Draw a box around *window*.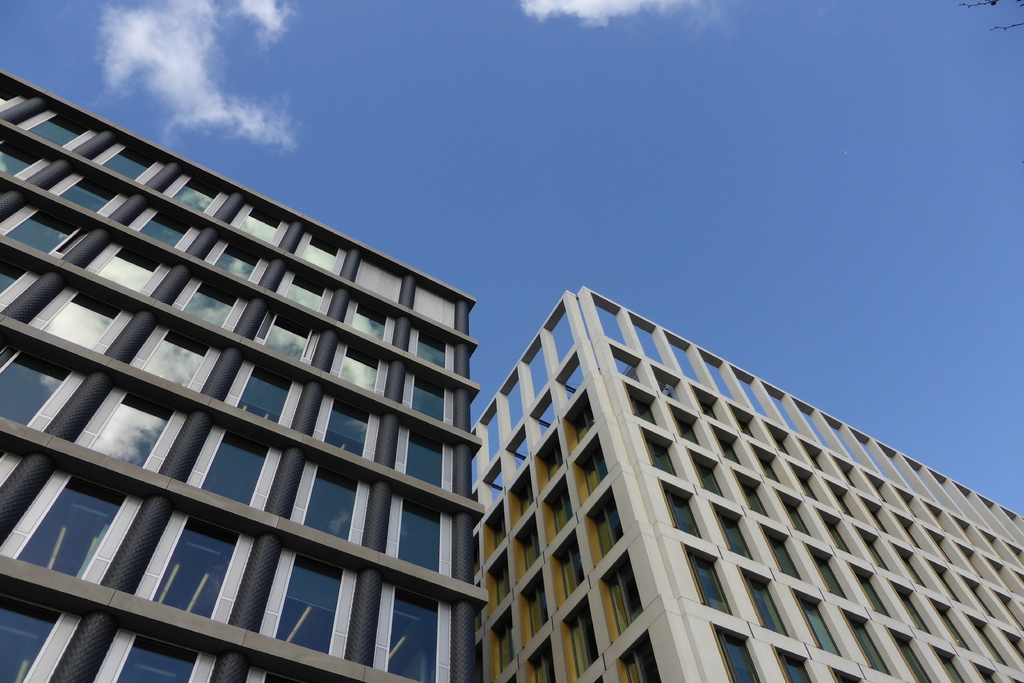
519 522 541 573.
